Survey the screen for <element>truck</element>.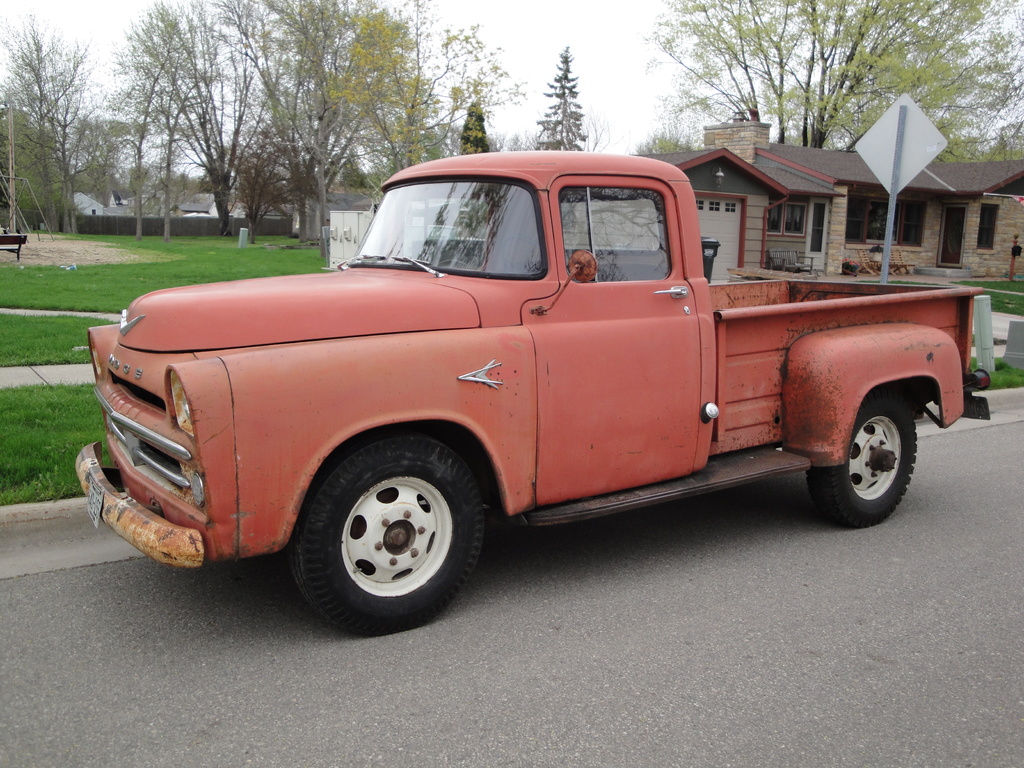
Survey found: (left=90, top=148, right=966, bottom=633).
